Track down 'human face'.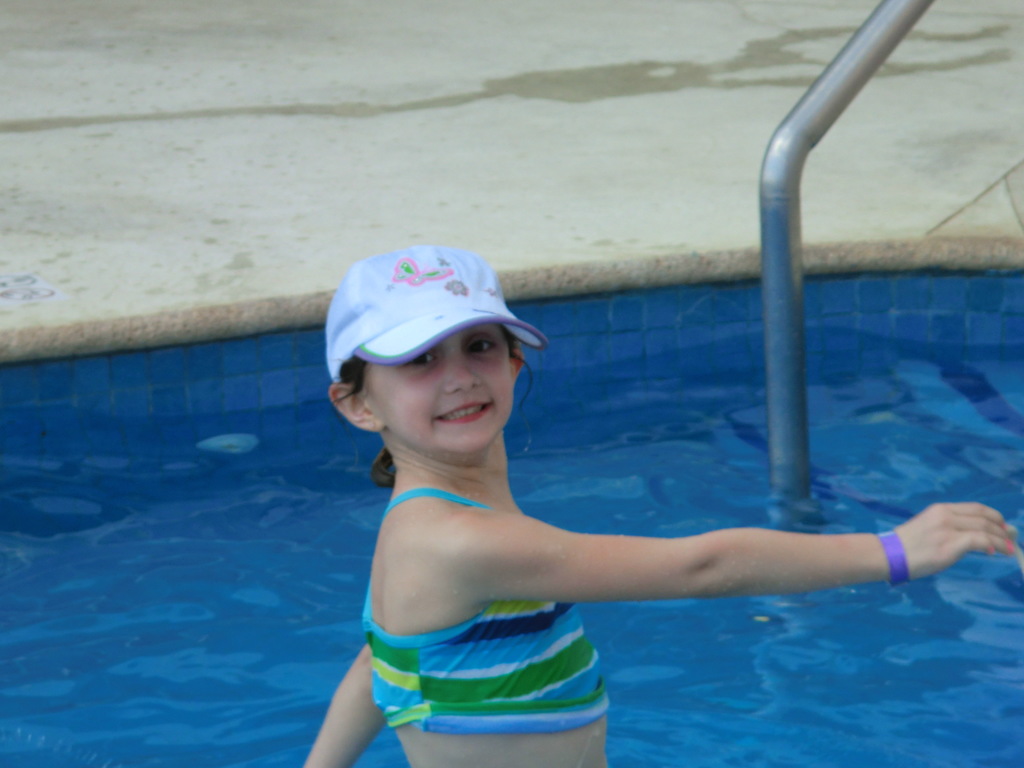
Tracked to <box>362,323,516,452</box>.
